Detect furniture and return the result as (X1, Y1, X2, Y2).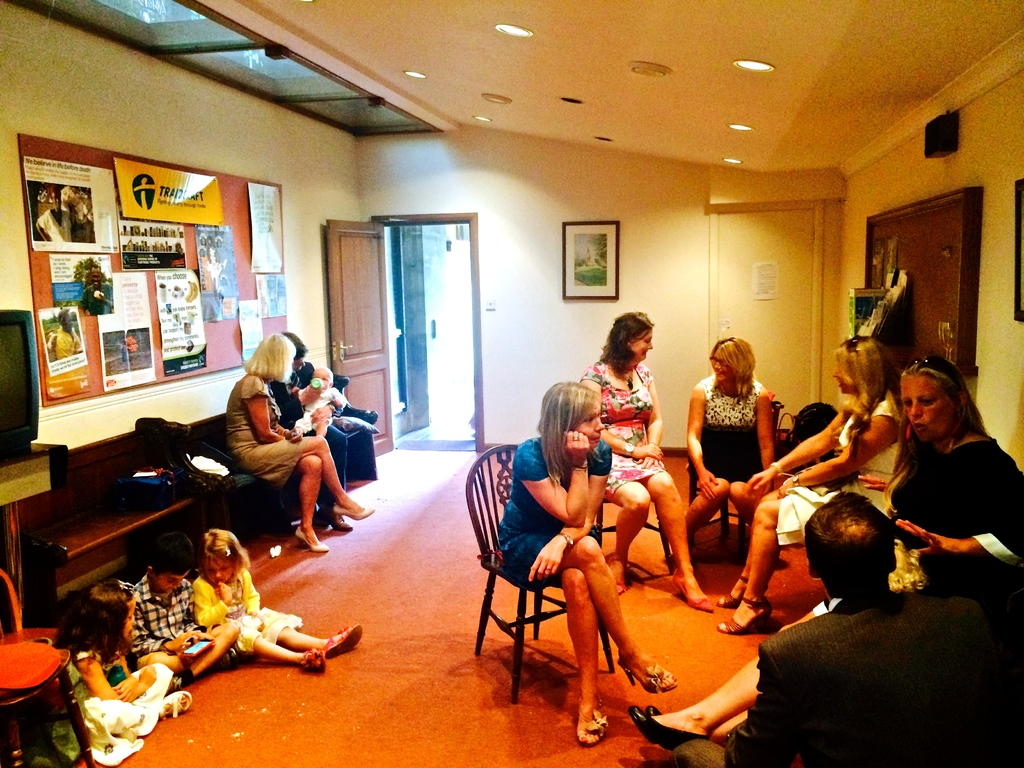
(464, 442, 616, 704).
